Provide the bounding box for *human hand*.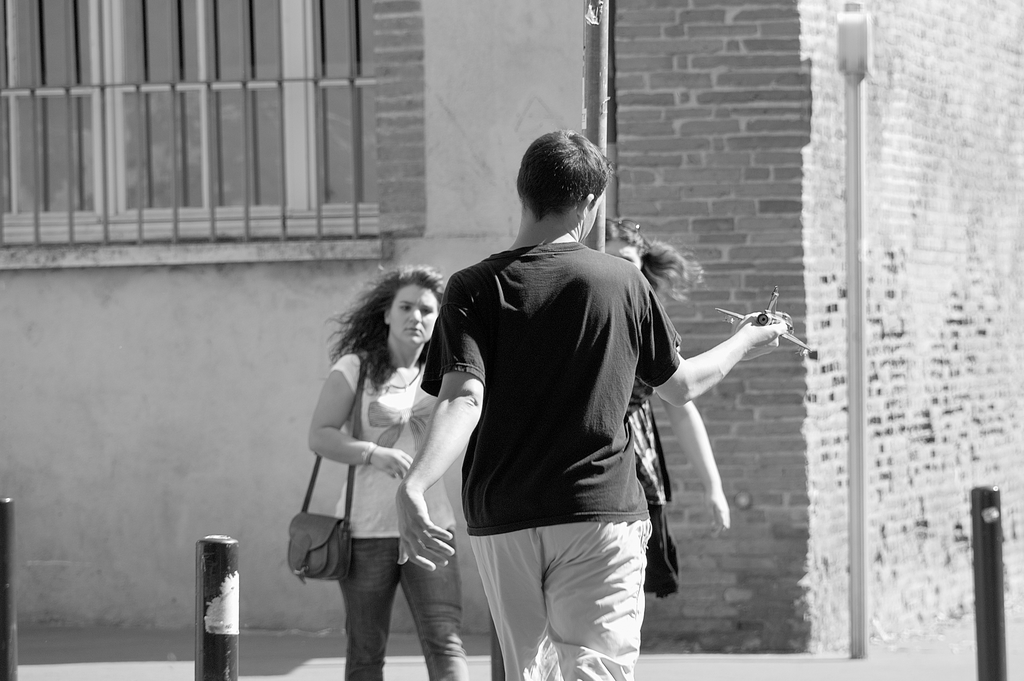
x1=739 y1=312 x2=789 y2=348.
